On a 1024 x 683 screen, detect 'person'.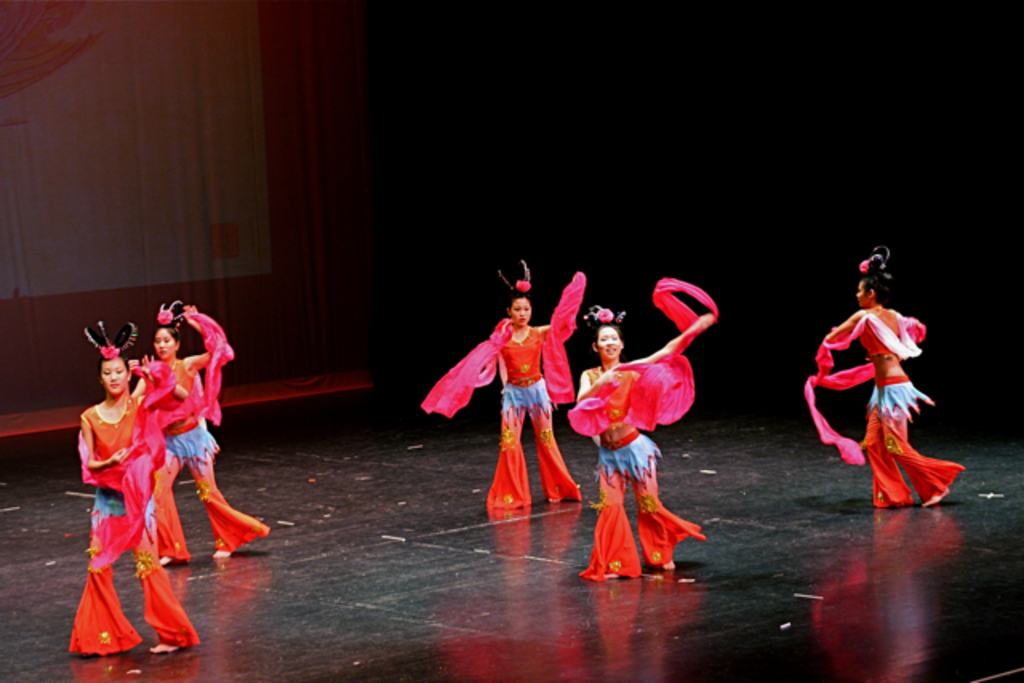
rect(458, 258, 581, 509).
